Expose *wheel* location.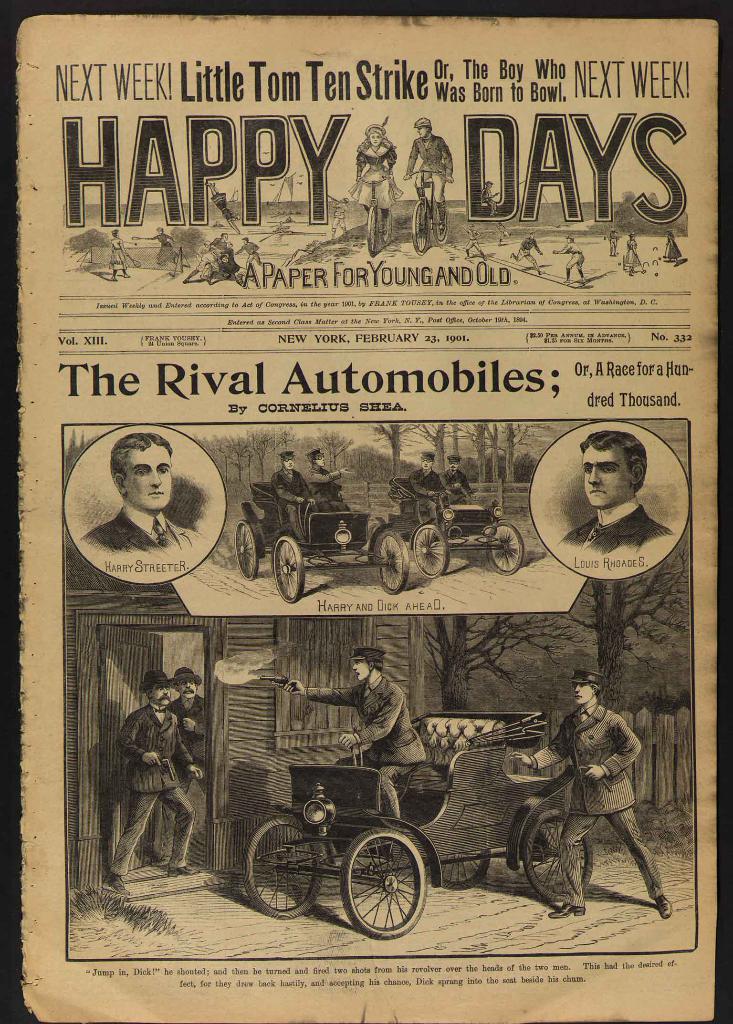
Exposed at (376, 529, 408, 592).
